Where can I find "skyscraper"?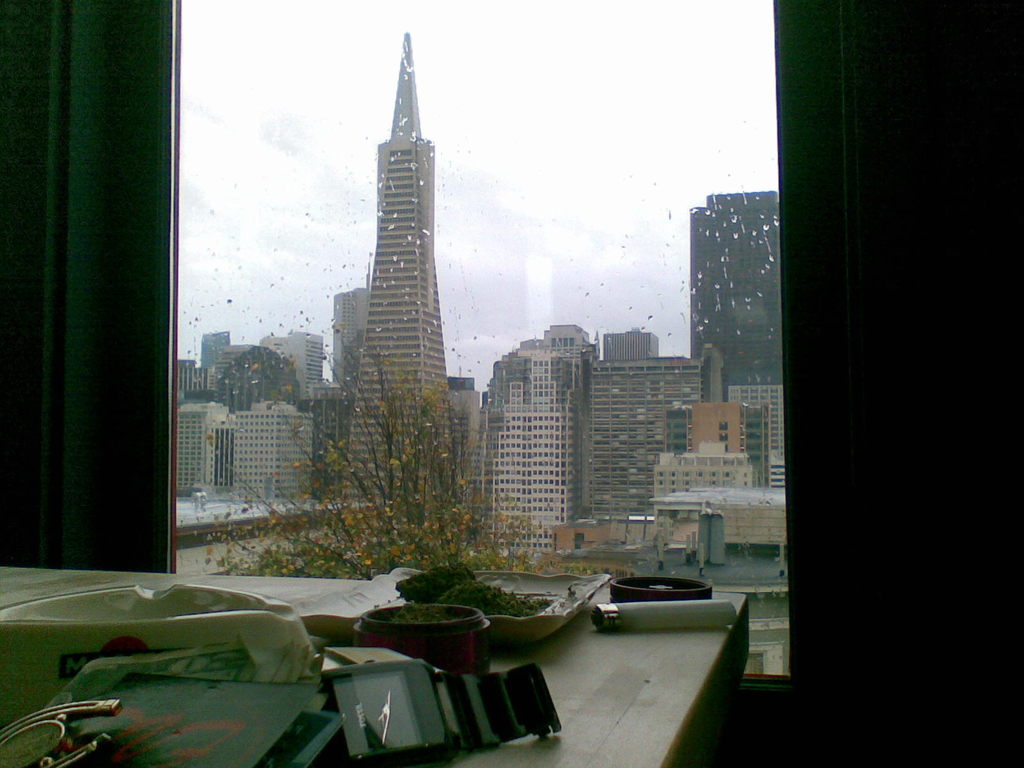
You can find it at 330,27,447,494.
